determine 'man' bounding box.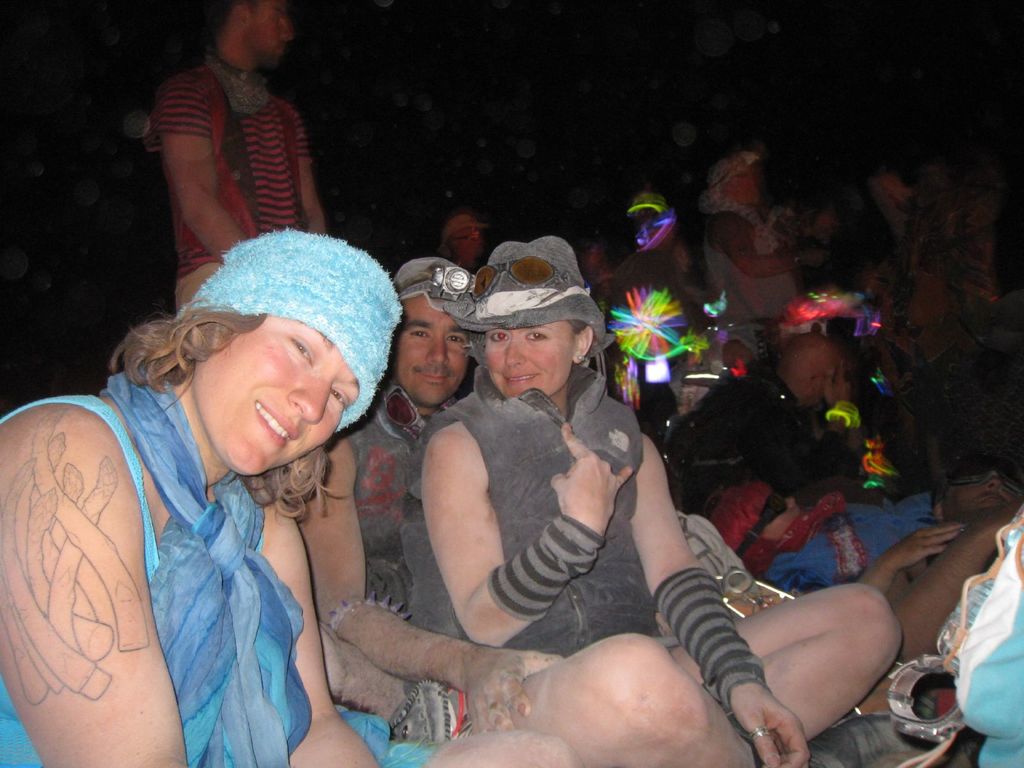
Determined: (858,461,1023,719).
